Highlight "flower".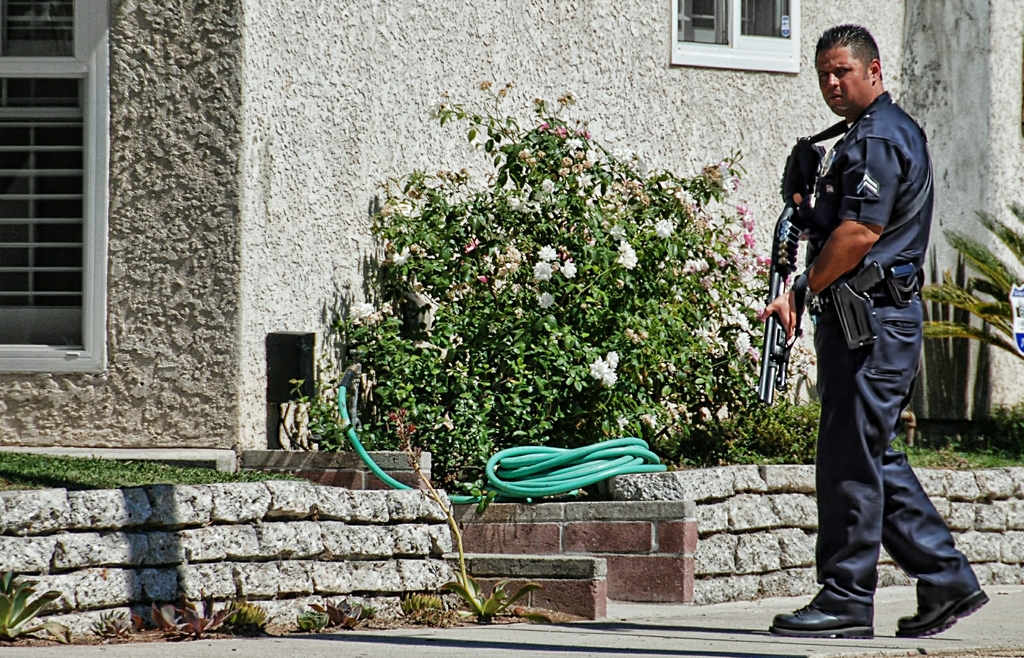
Highlighted region: box(615, 413, 630, 431).
